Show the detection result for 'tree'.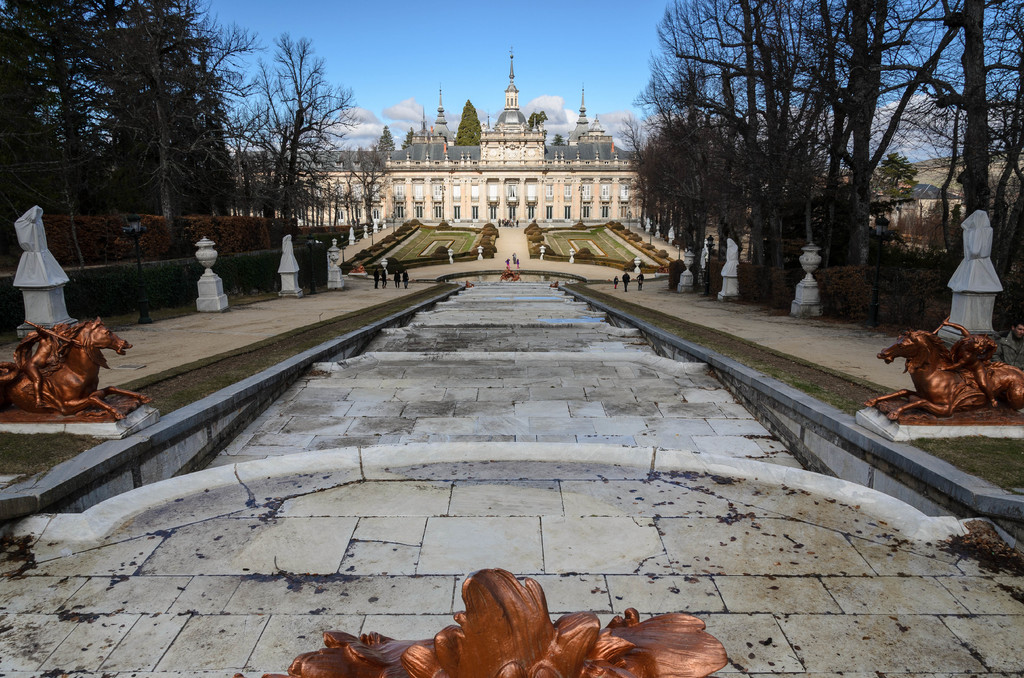
detection(637, 0, 751, 270).
